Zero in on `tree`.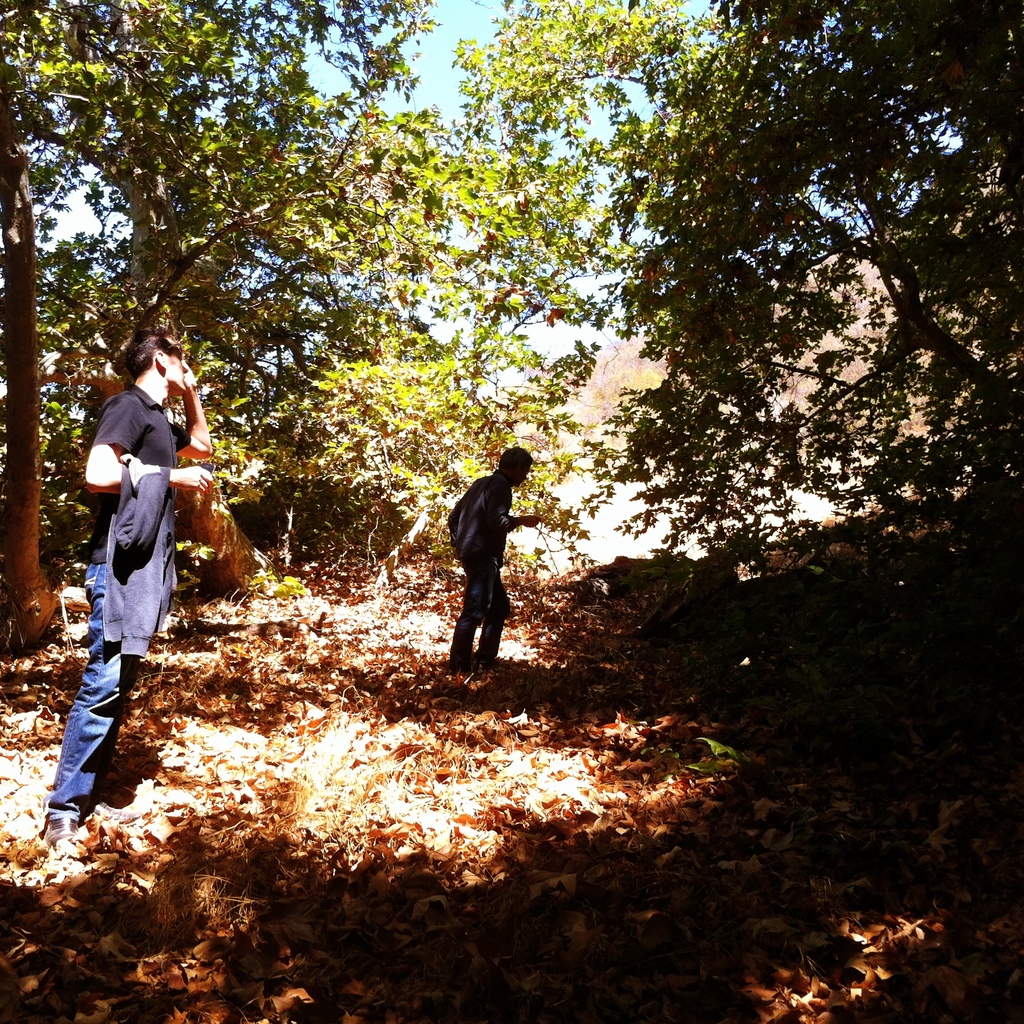
Zeroed in: <bbox>600, 0, 1023, 614</bbox>.
